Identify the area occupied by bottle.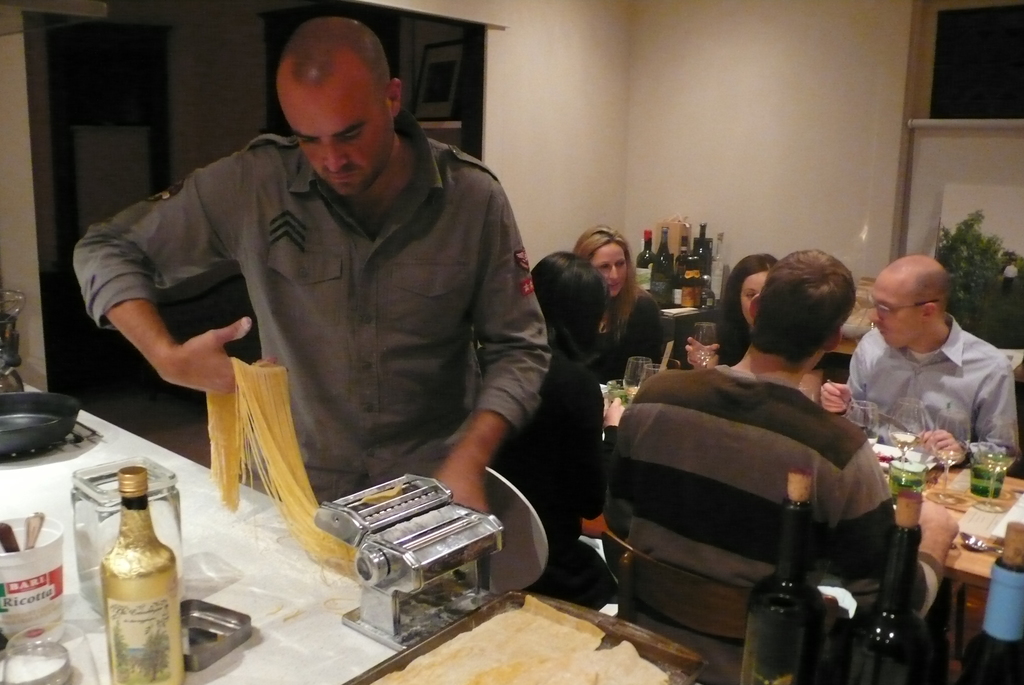
Area: 632:230:654:296.
